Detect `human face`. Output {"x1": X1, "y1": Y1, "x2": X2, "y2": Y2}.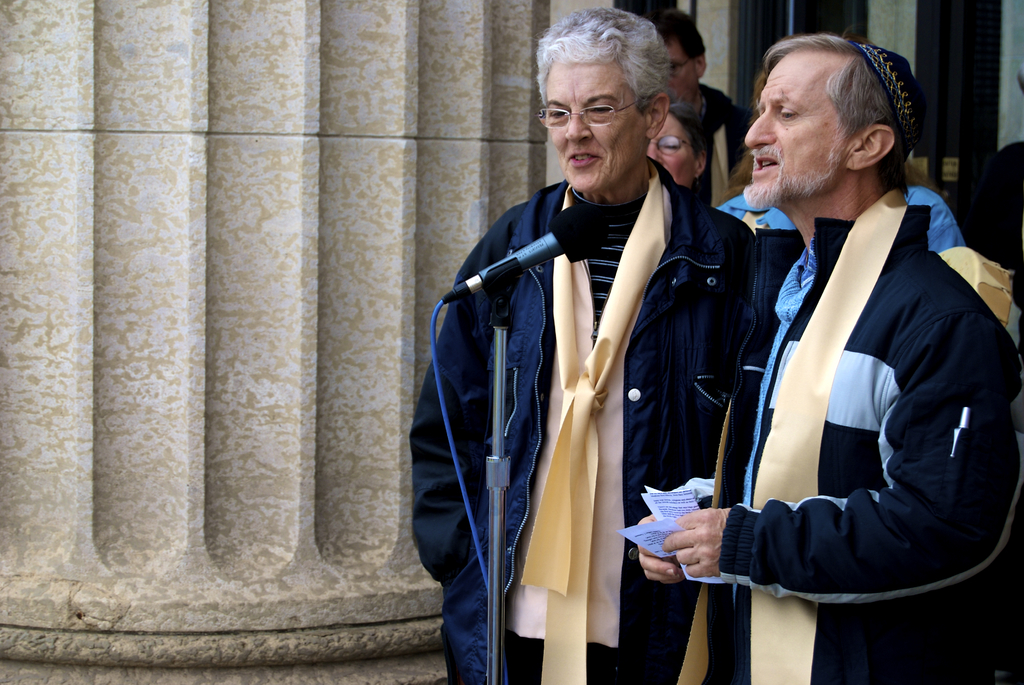
{"x1": 741, "y1": 55, "x2": 840, "y2": 215}.
